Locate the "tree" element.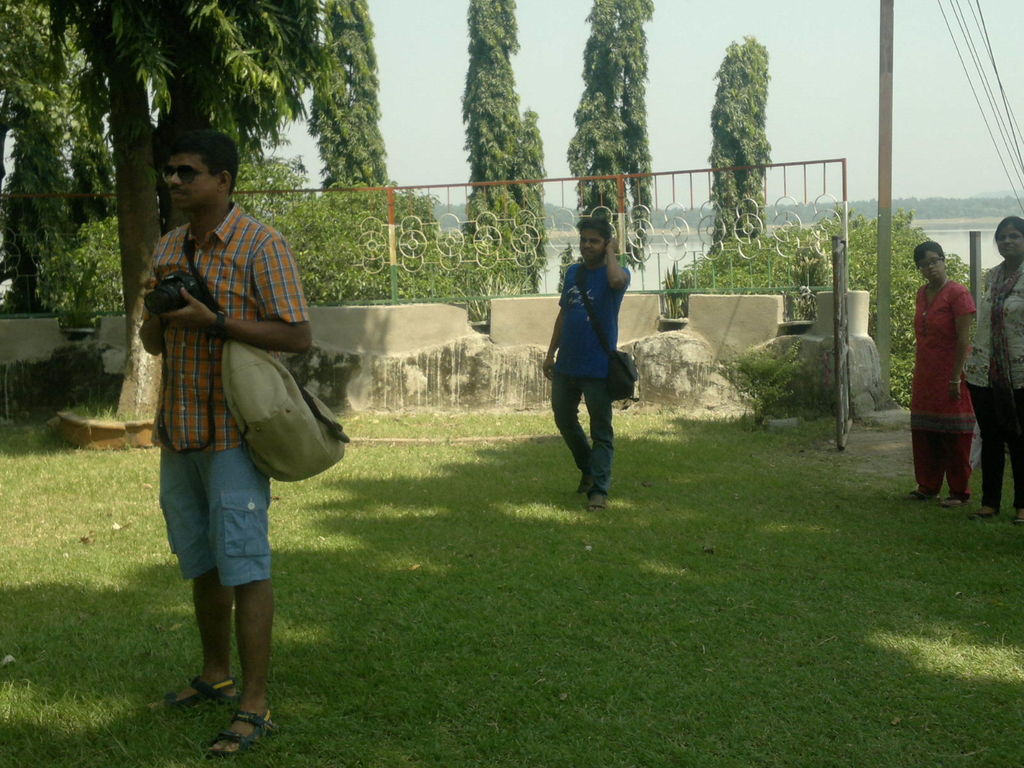
Element bbox: 308 0 388 191.
